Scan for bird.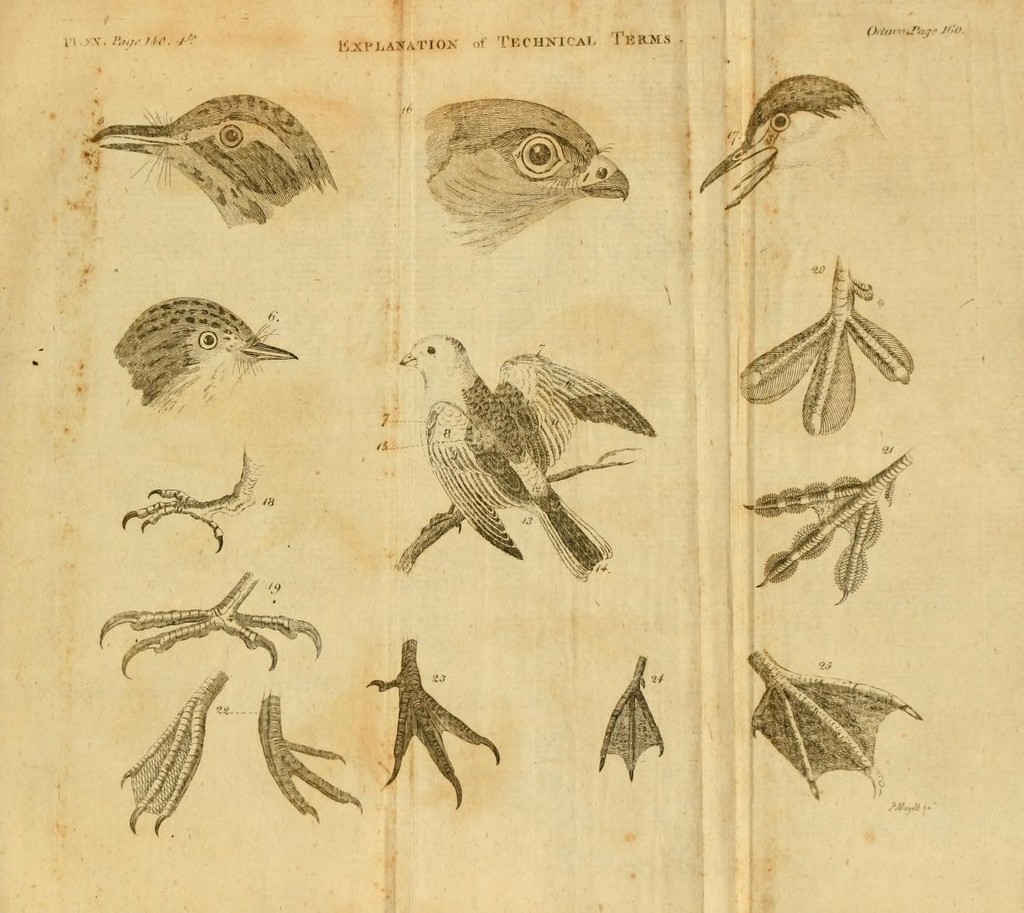
Scan result: (389, 341, 637, 570).
